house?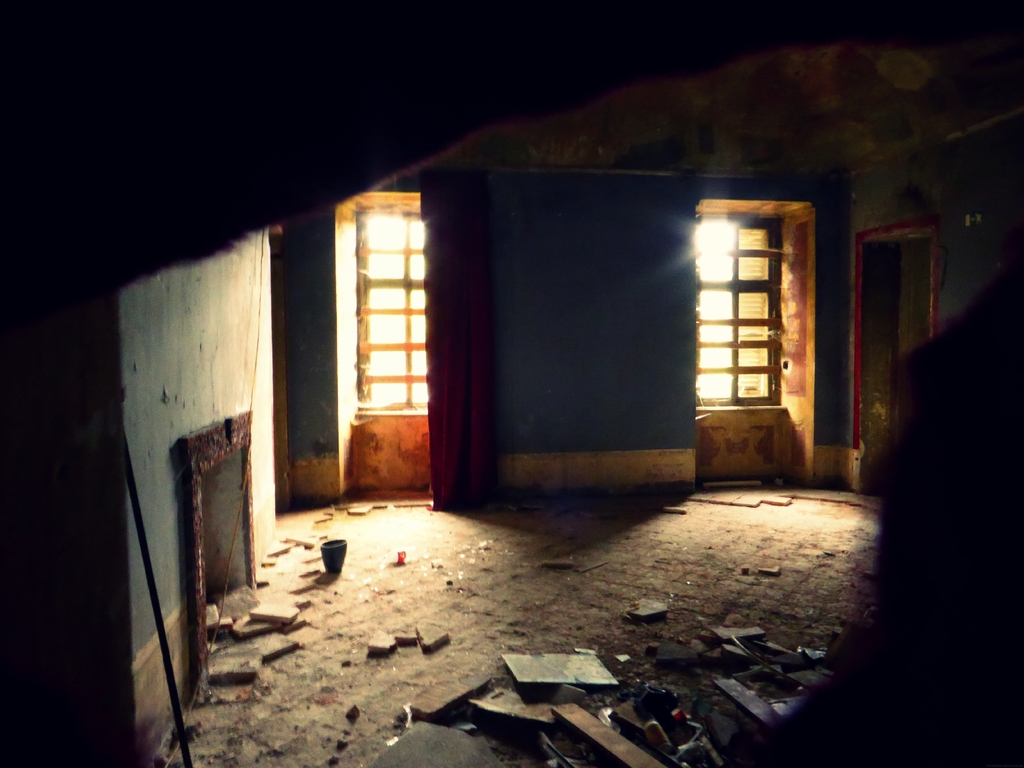
bbox=[0, 0, 1023, 767]
